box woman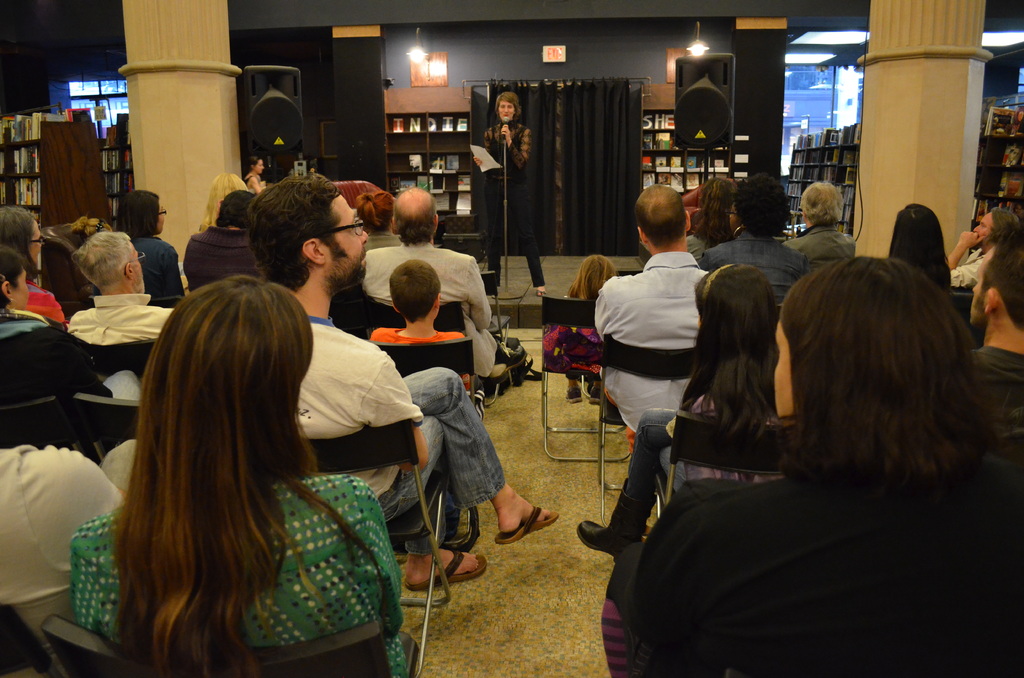
[x1=783, y1=183, x2=858, y2=266]
